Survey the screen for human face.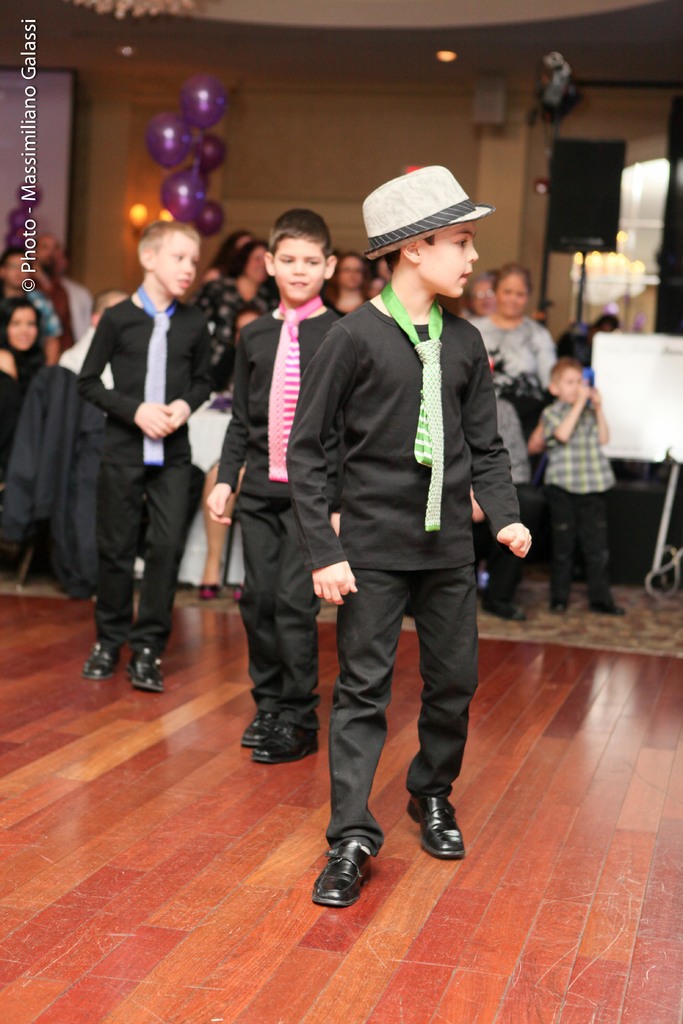
Survey found: box(6, 302, 37, 349).
